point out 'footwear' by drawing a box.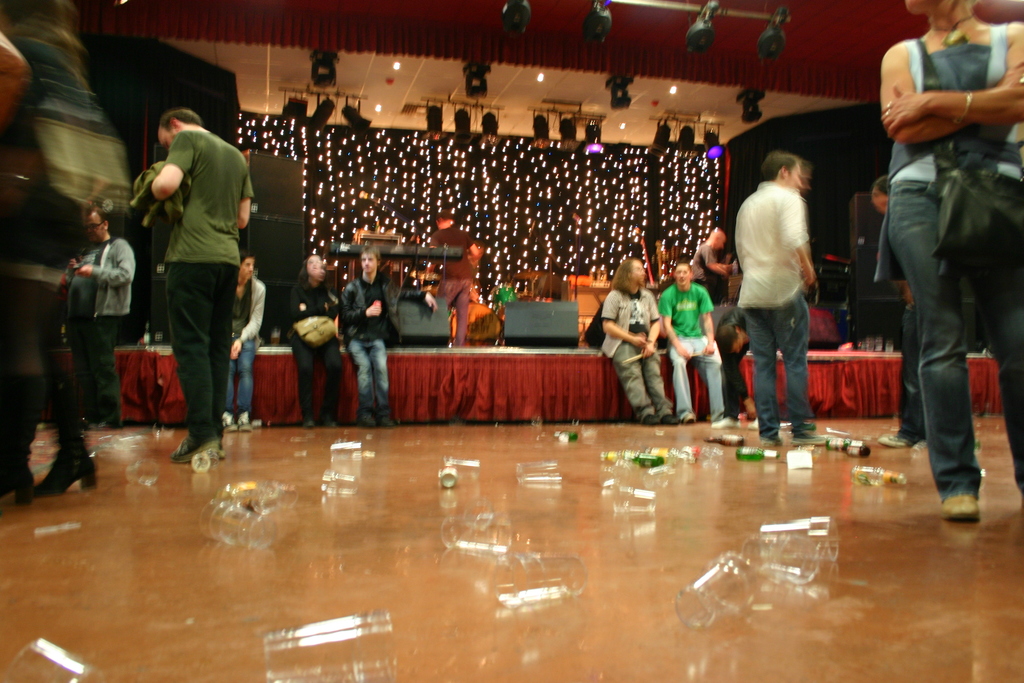
{"left": 881, "top": 432, "right": 912, "bottom": 450}.
